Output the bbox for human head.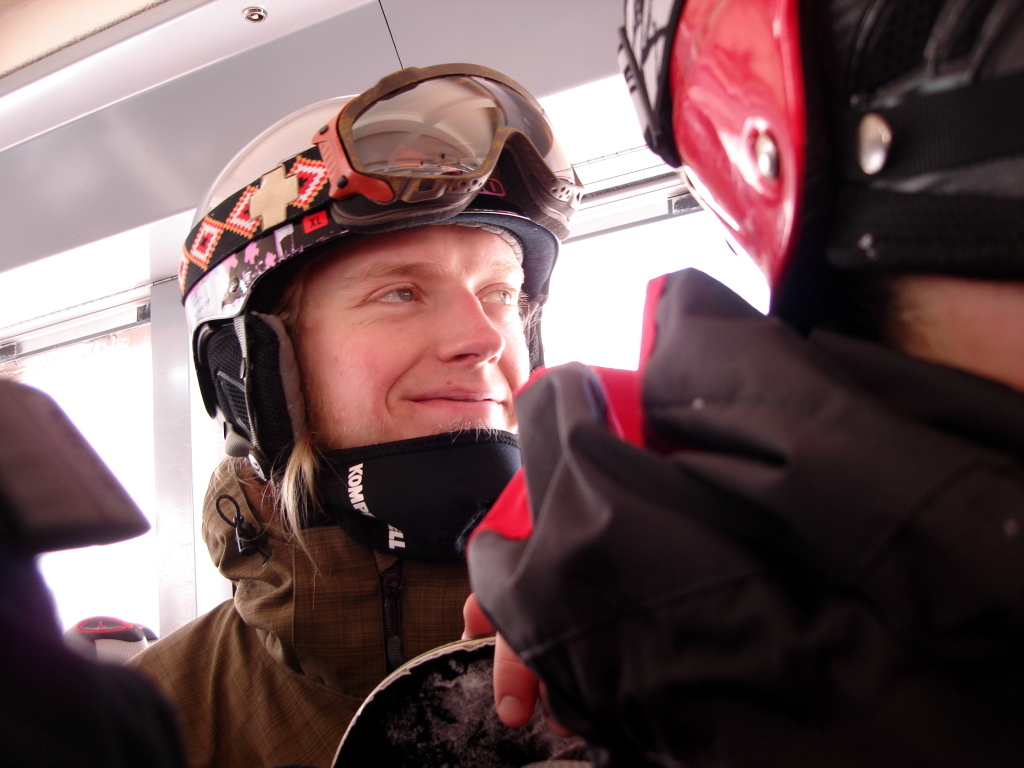
select_region(607, 0, 1023, 387).
